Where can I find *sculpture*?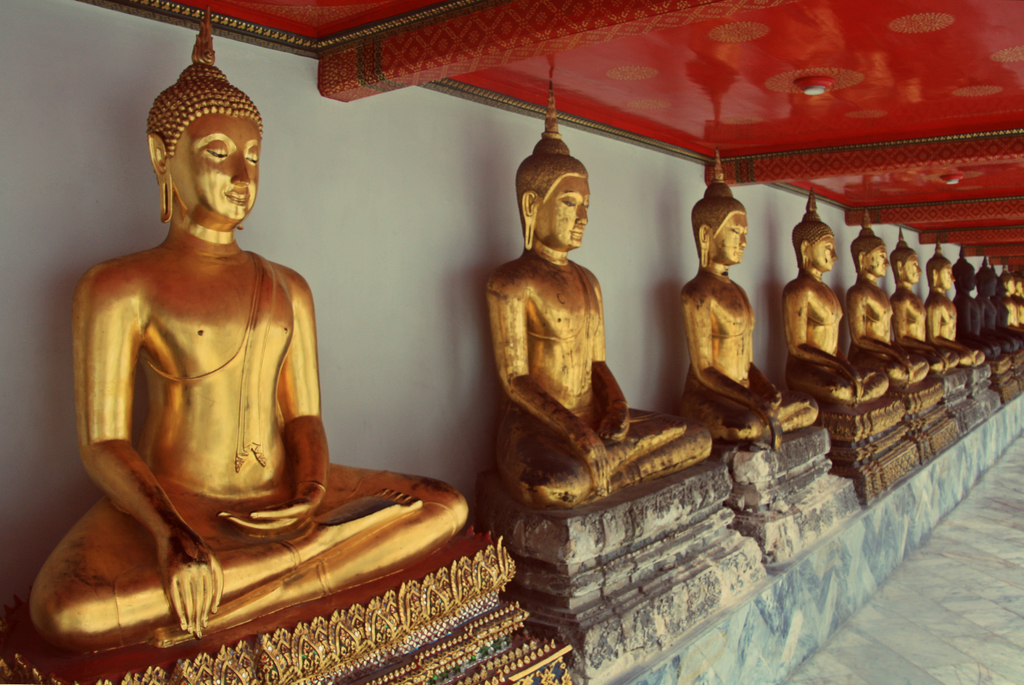
You can find it at region(778, 177, 931, 506).
